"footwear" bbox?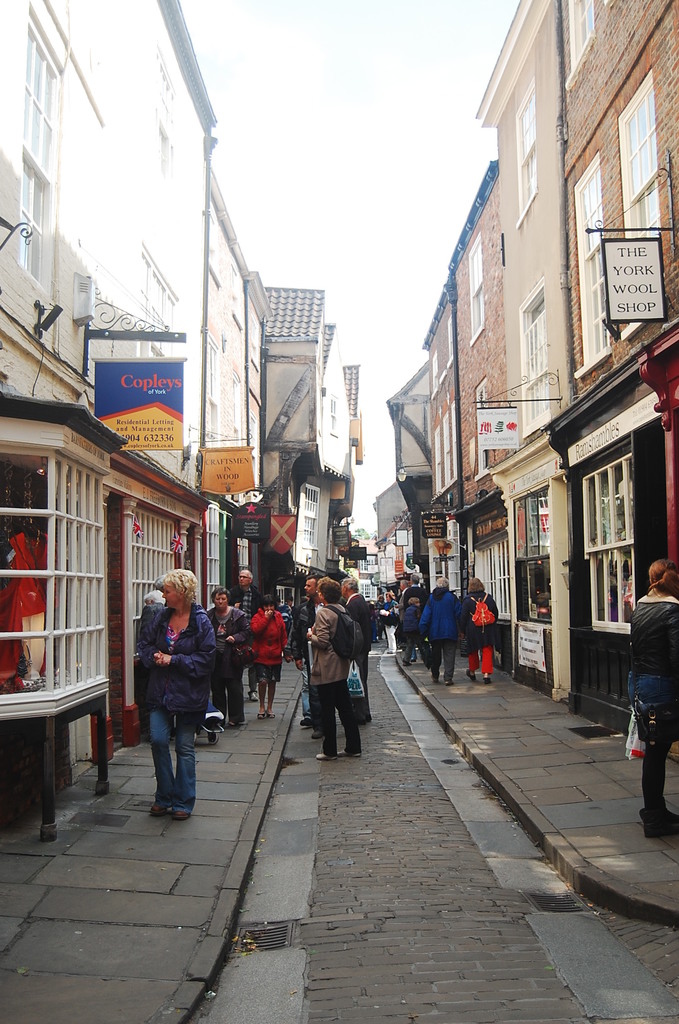
region(637, 795, 678, 838)
